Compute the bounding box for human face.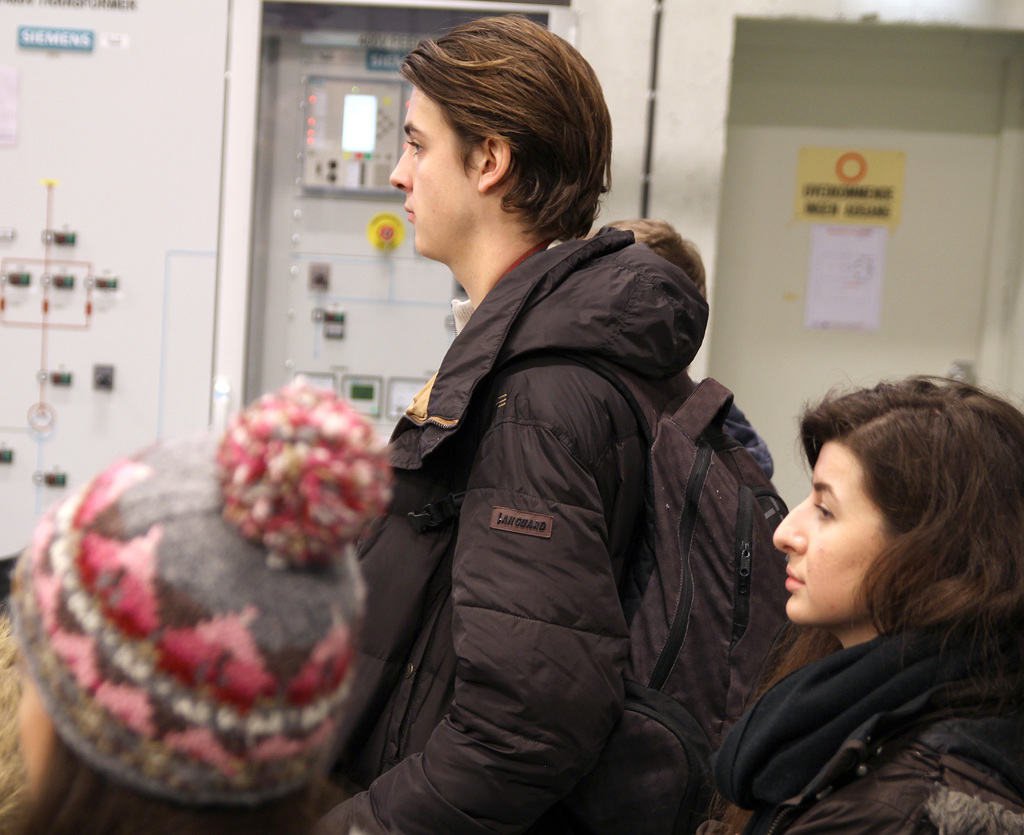
(left=385, top=80, right=483, bottom=255).
